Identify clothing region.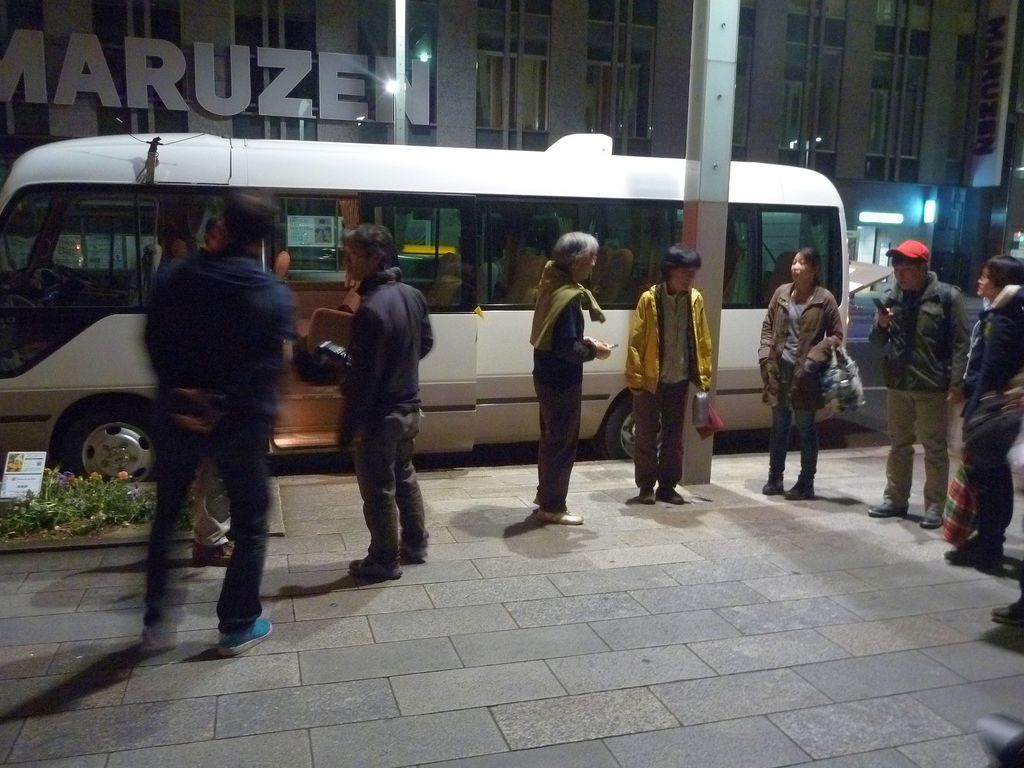
Region: 319 216 433 580.
